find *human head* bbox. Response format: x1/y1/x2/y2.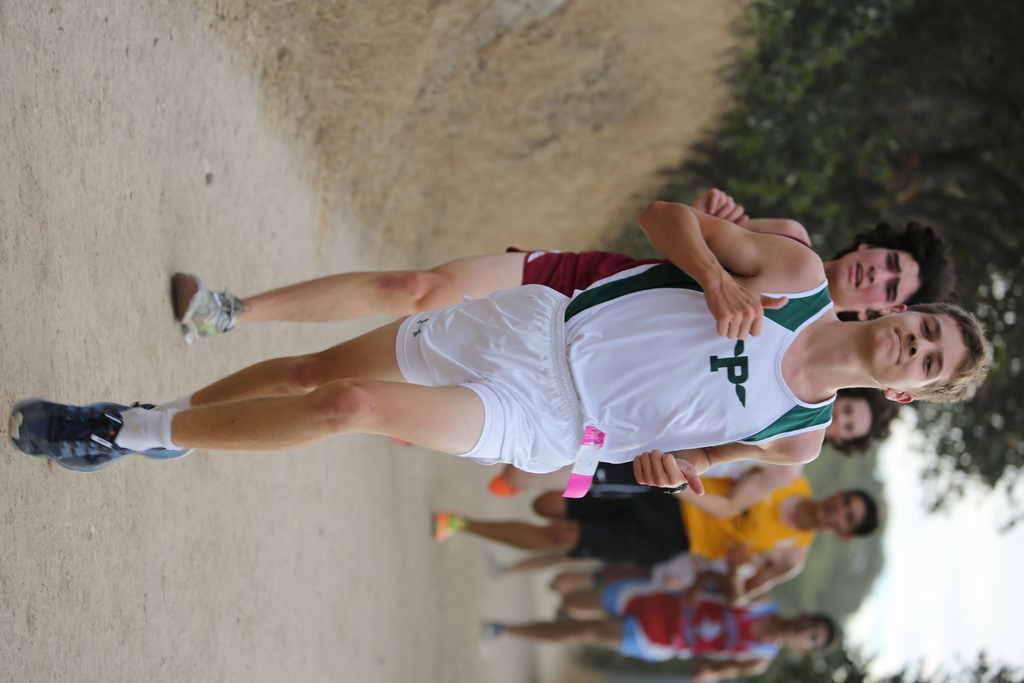
831/235/945/318.
